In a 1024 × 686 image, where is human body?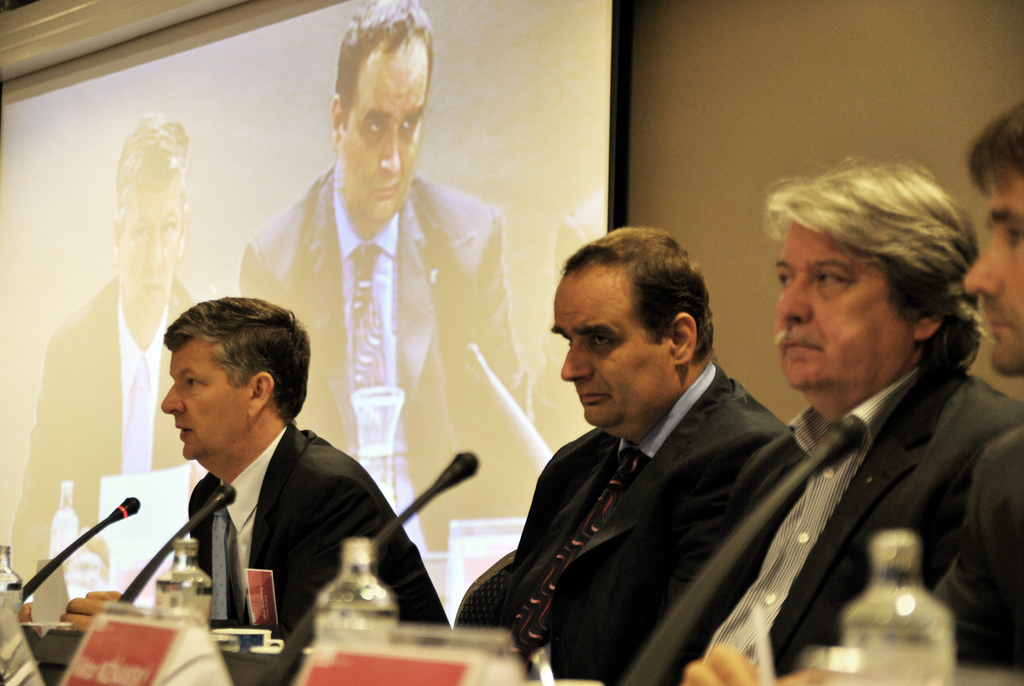
rect(247, 177, 531, 514).
